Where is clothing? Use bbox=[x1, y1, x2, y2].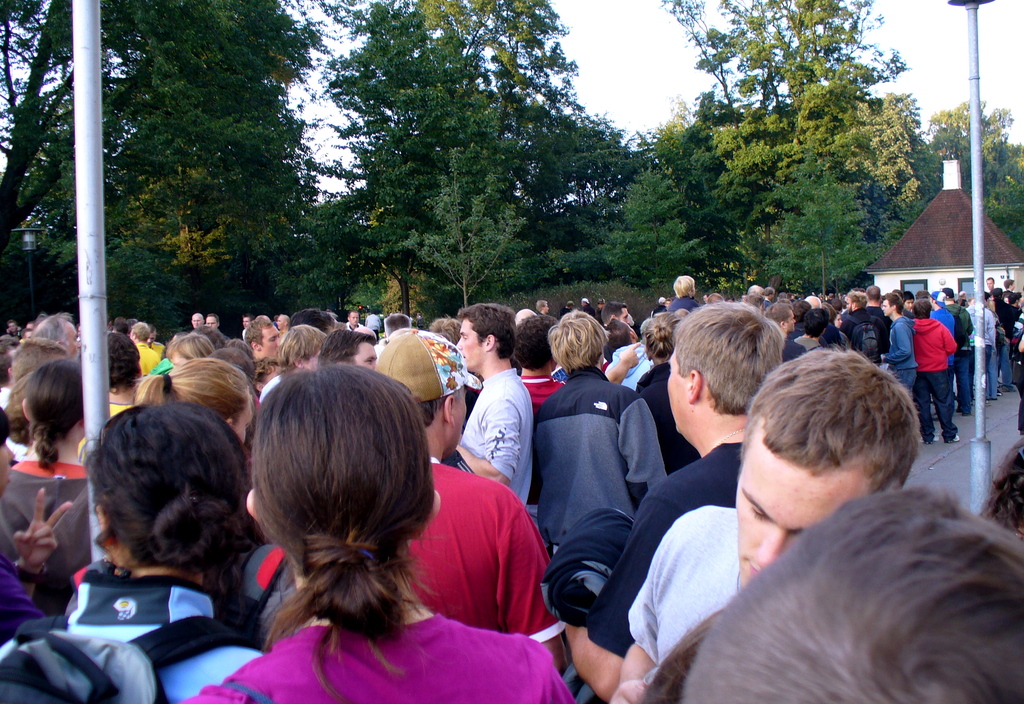
bbox=[851, 303, 891, 362].
